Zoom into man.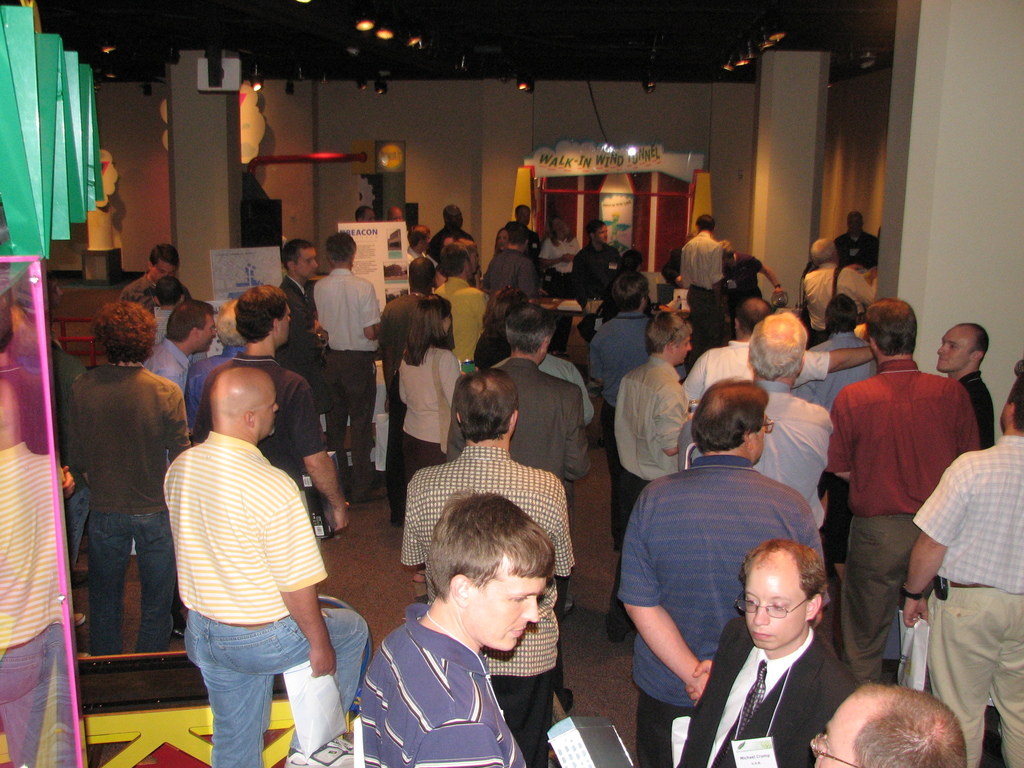
Zoom target: (682,214,724,344).
